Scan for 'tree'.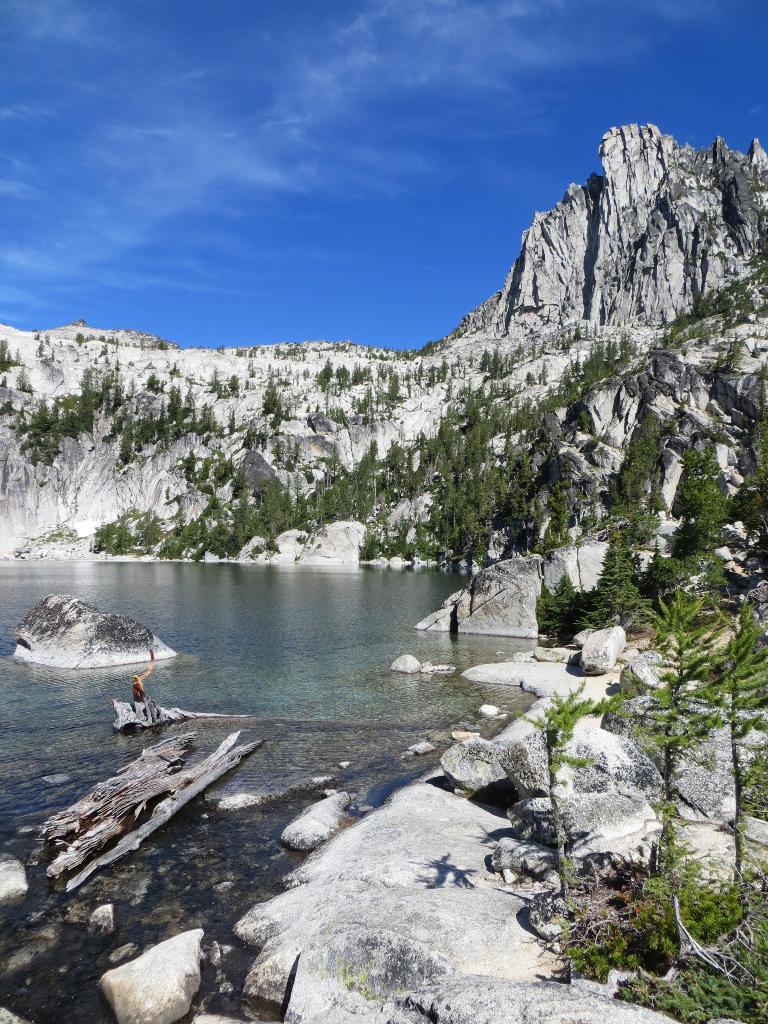
Scan result: x1=604 y1=588 x2=735 y2=870.
